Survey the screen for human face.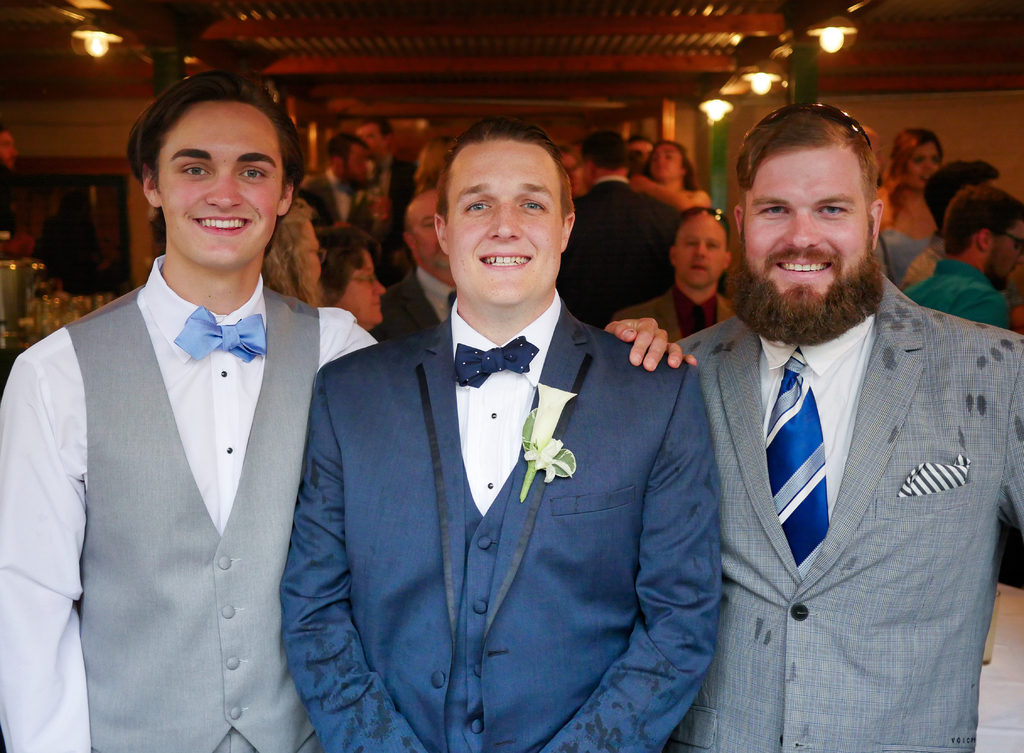
Survey found: {"left": 0, "top": 131, "right": 19, "bottom": 166}.
